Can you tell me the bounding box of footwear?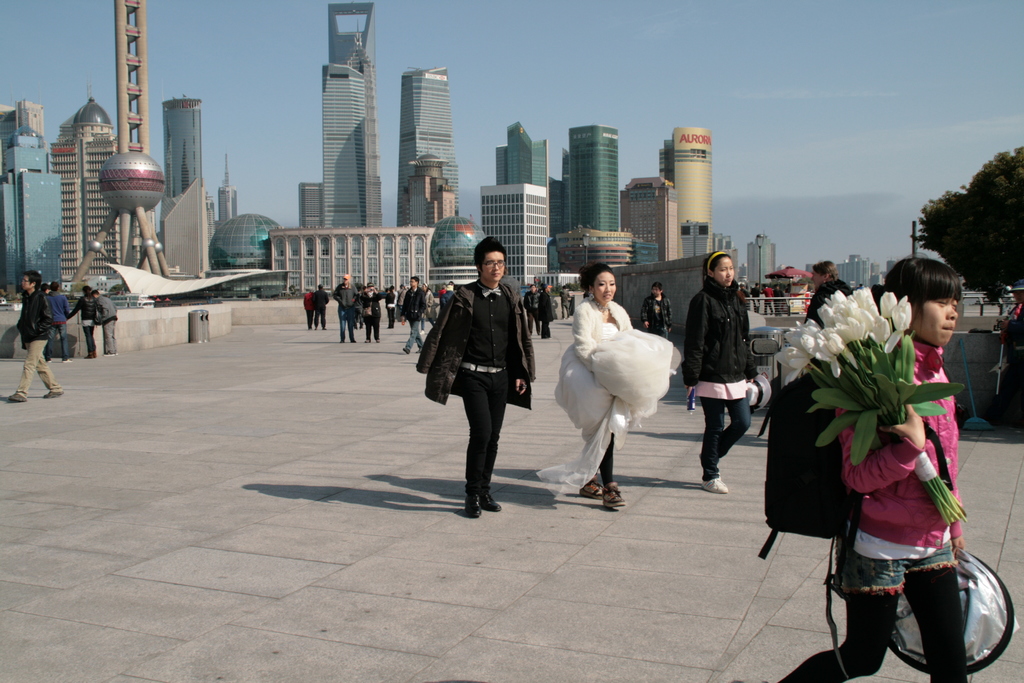
403/348/408/354.
